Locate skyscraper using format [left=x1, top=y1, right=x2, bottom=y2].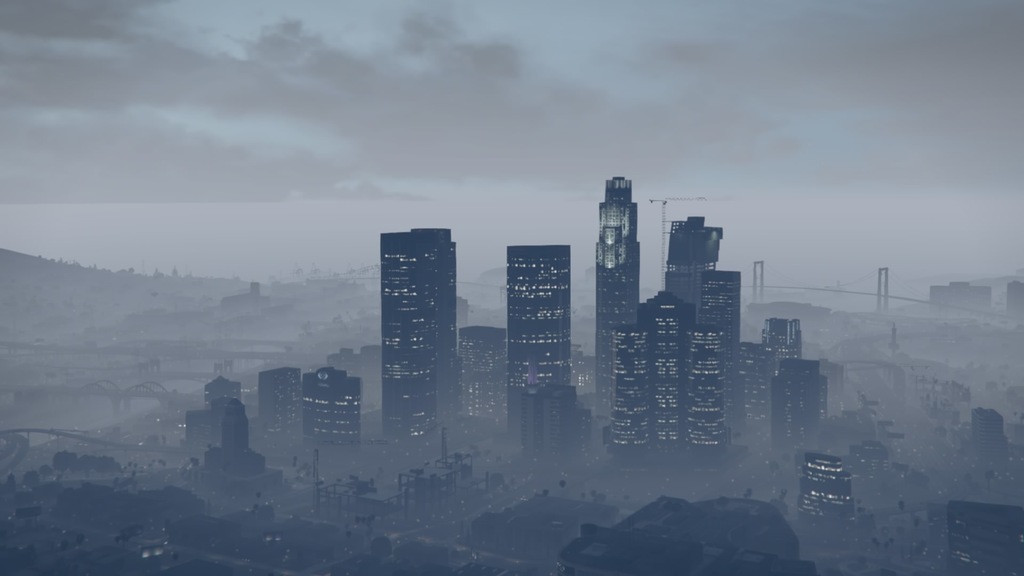
[left=506, top=248, right=573, bottom=439].
